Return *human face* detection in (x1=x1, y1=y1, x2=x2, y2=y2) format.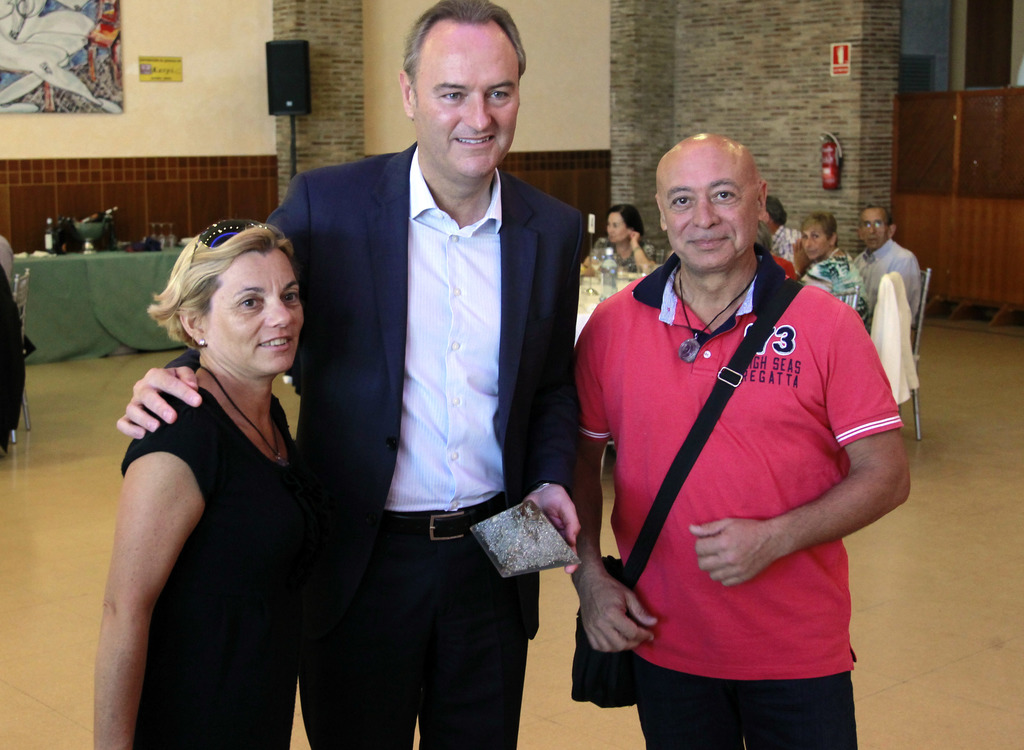
(x1=415, y1=22, x2=522, y2=178).
